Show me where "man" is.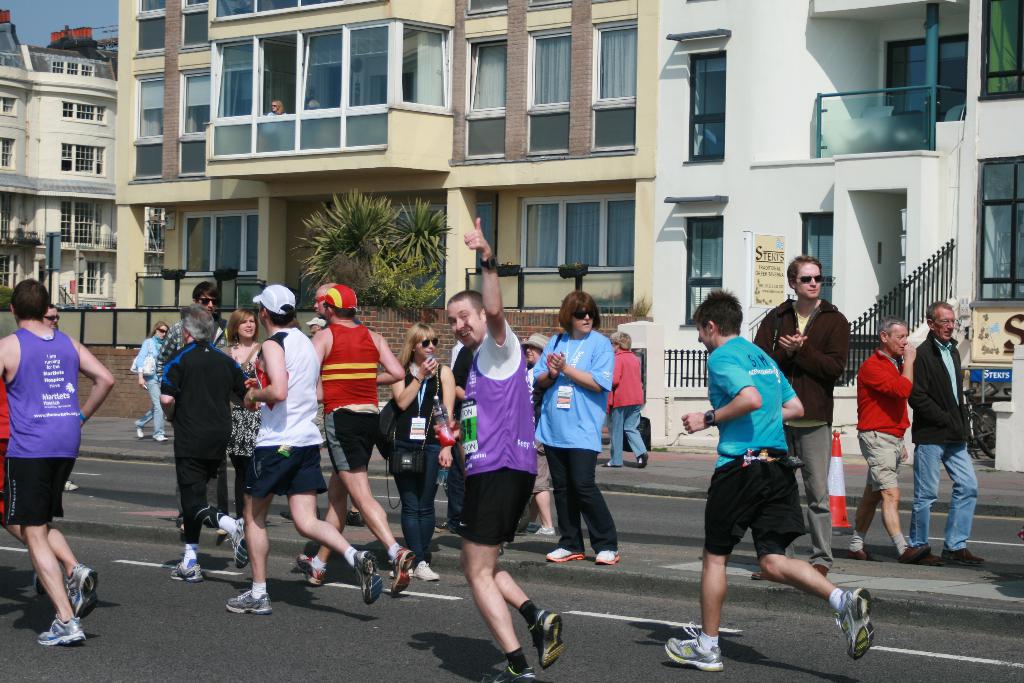
"man" is at detection(224, 283, 383, 614).
